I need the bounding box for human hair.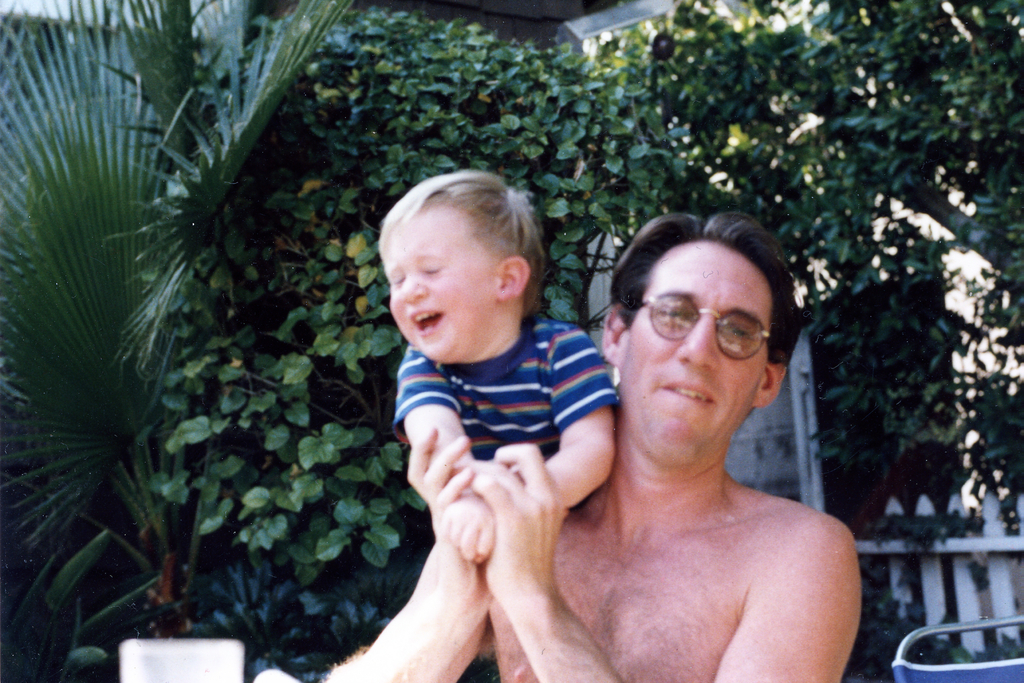
Here it is: 614/206/805/365.
